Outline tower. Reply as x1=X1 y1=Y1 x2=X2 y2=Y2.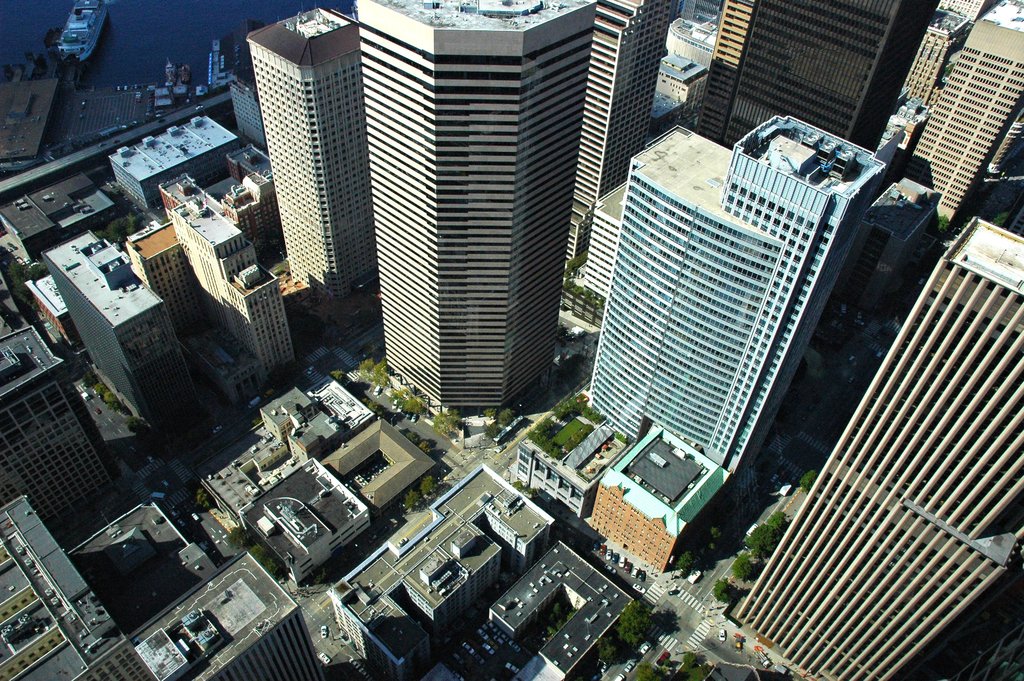
x1=243 y1=0 x2=380 y2=299.
